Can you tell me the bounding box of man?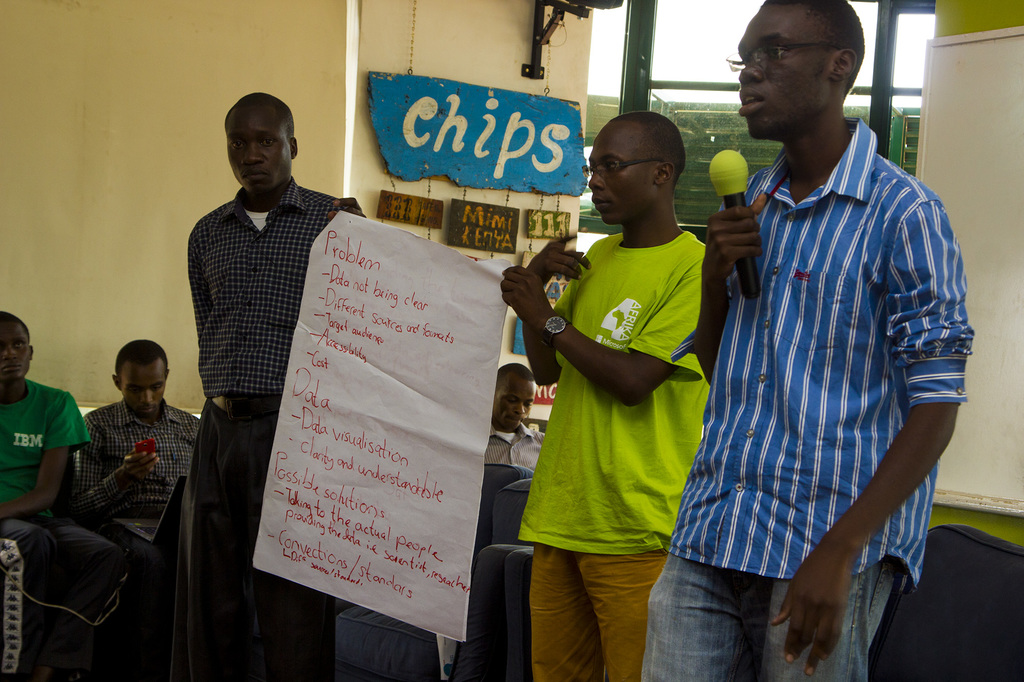
73, 330, 204, 545.
